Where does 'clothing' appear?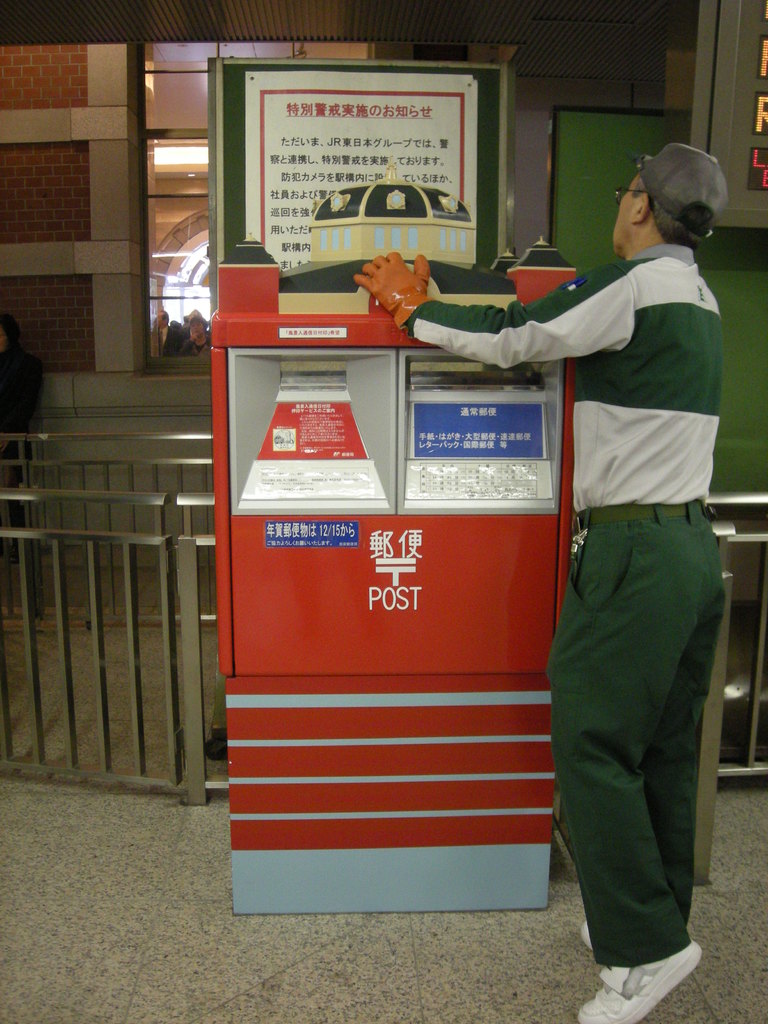
Appears at box(182, 338, 215, 353).
